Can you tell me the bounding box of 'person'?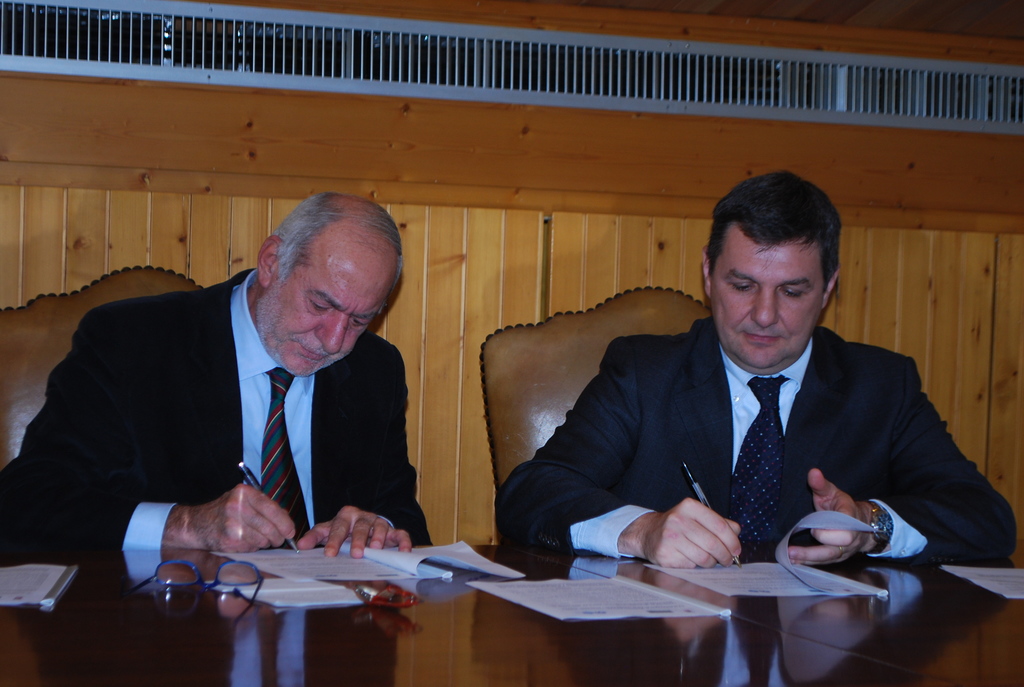
detection(497, 173, 1023, 568).
